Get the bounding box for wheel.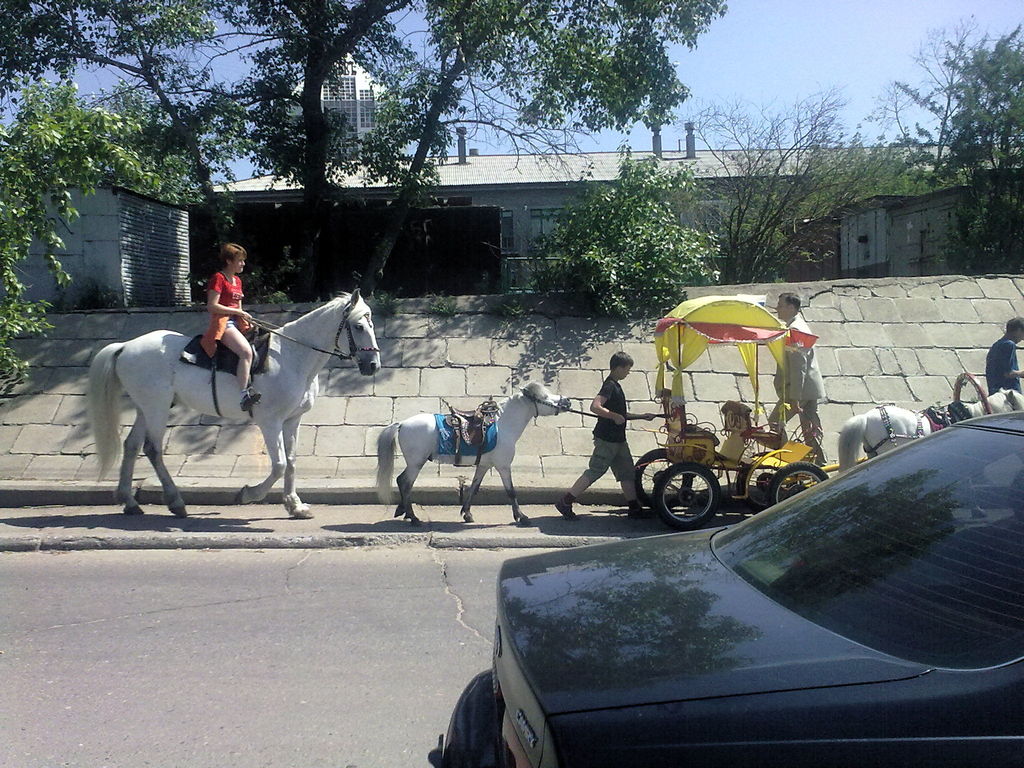
634 450 691 509.
